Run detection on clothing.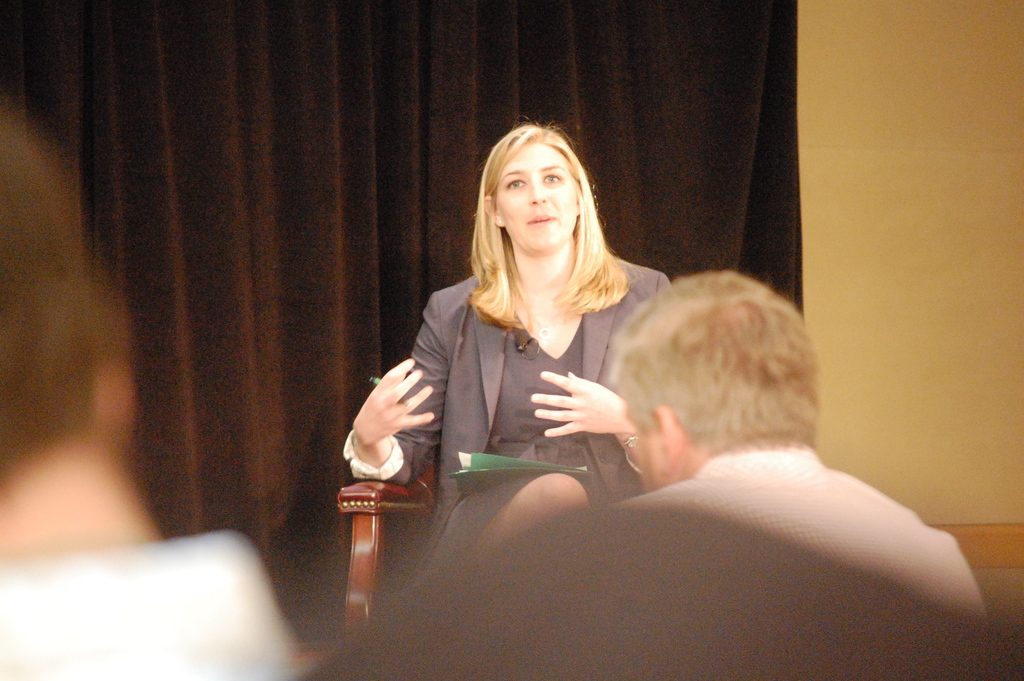
Result: [x1=0, y1=531, x2=288, y2=680].
